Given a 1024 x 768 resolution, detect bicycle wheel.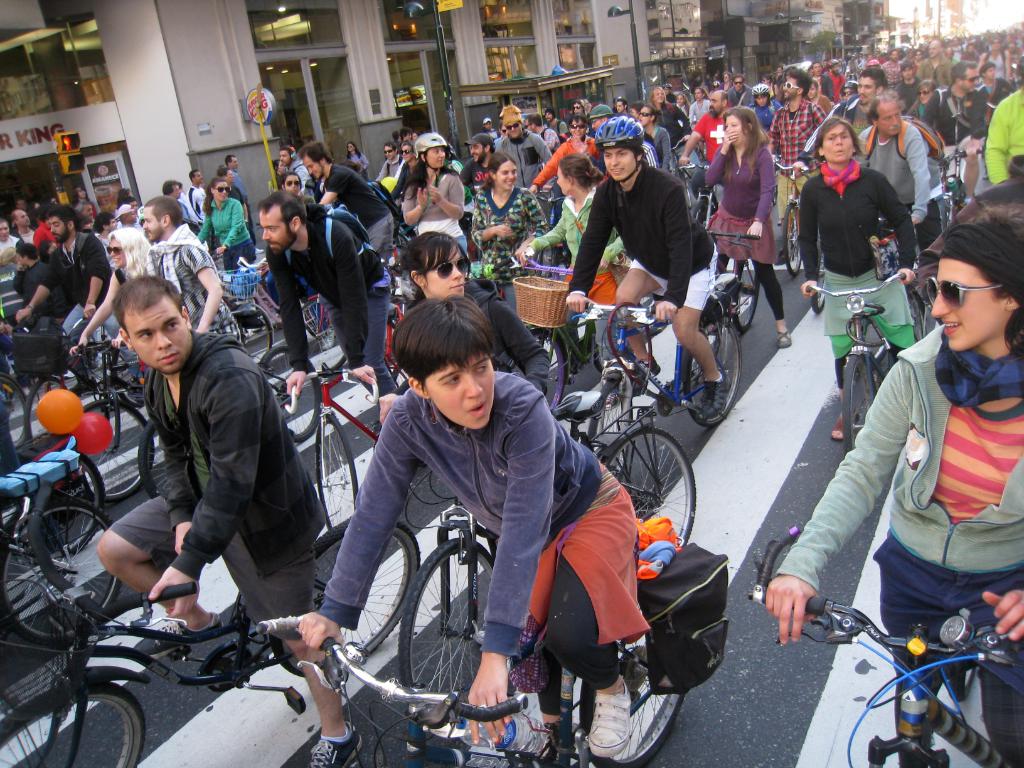
128/405/182/503.
